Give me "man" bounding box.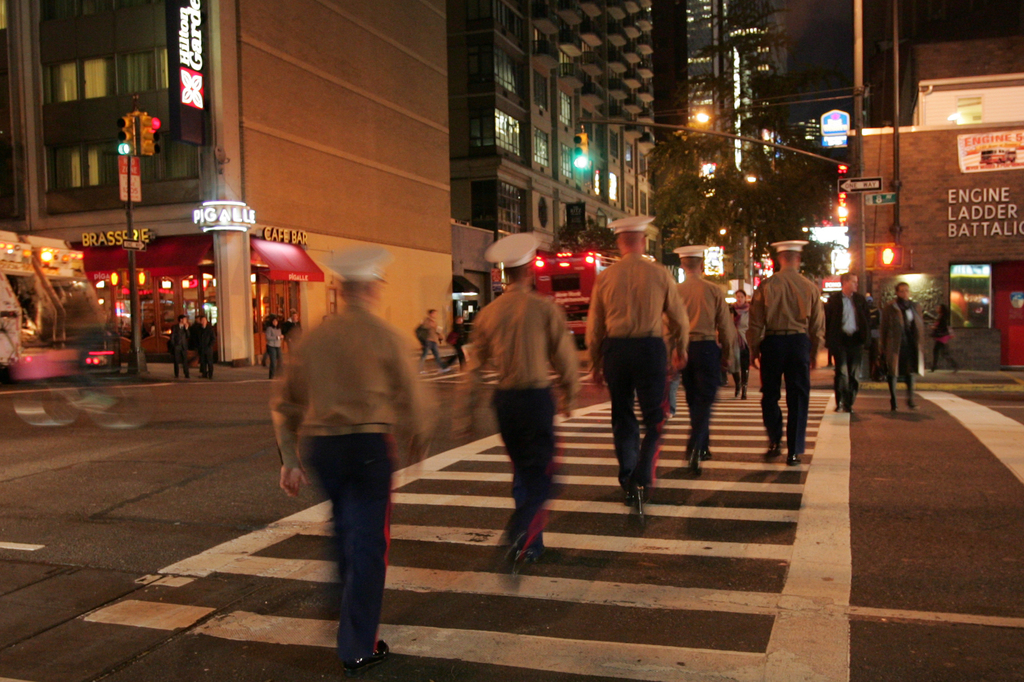
rect(191, 315, 215, 378).
